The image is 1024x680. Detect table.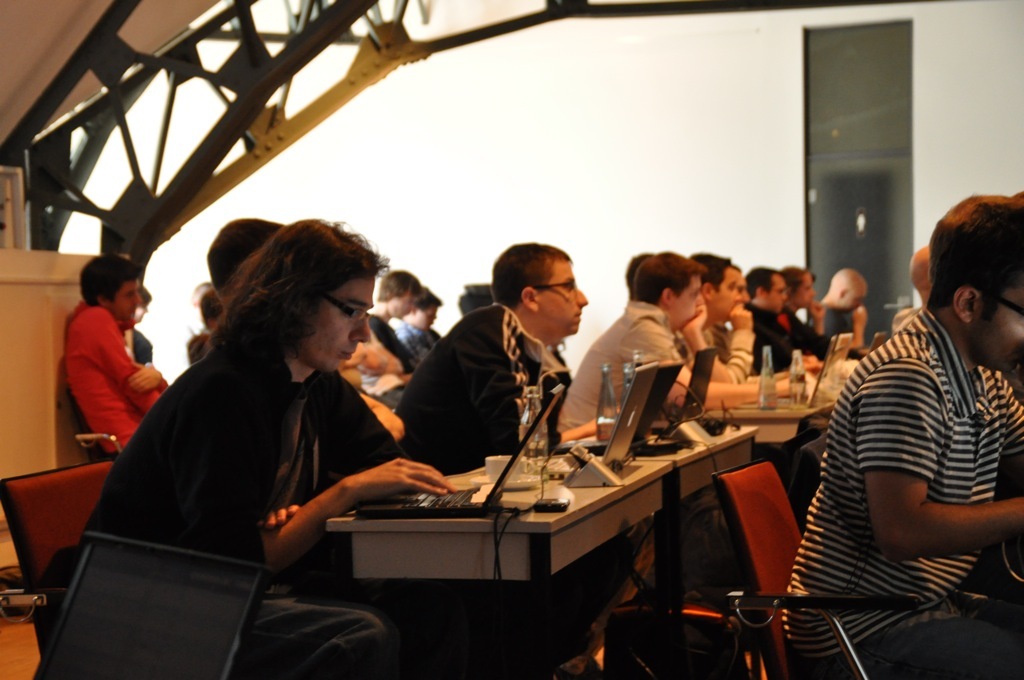
Detection: 570,419,754,633.
